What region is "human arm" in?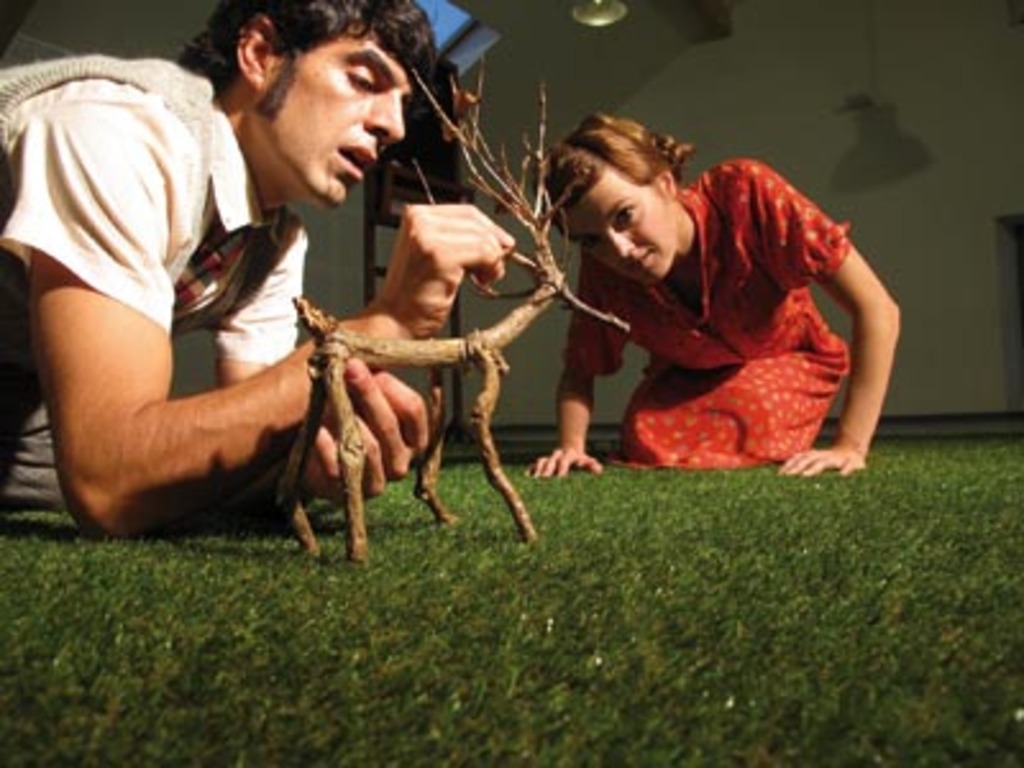
x1=212, y1=220, x2=438, y2=535.
